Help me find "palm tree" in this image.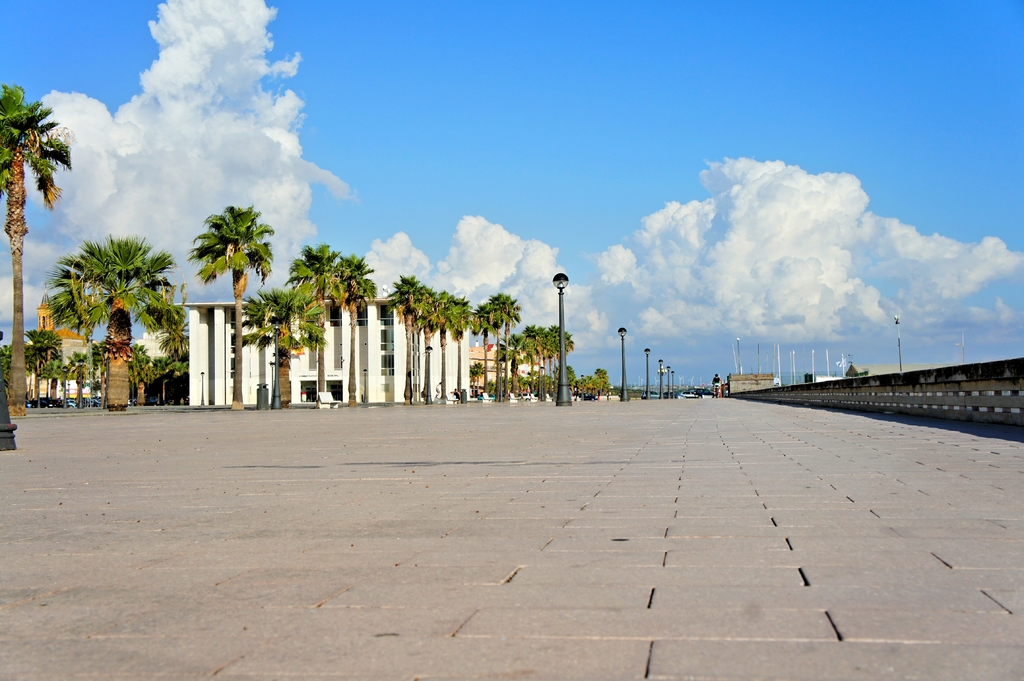
Found it: 145/327/188/408.
